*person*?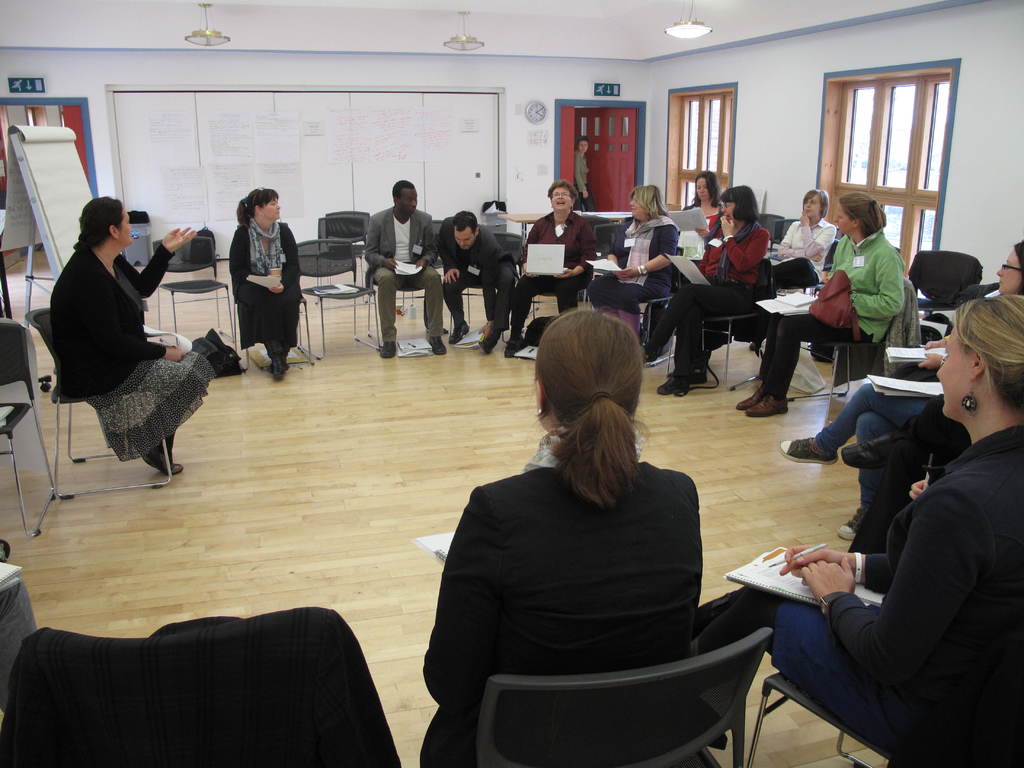
506 181 599 358
